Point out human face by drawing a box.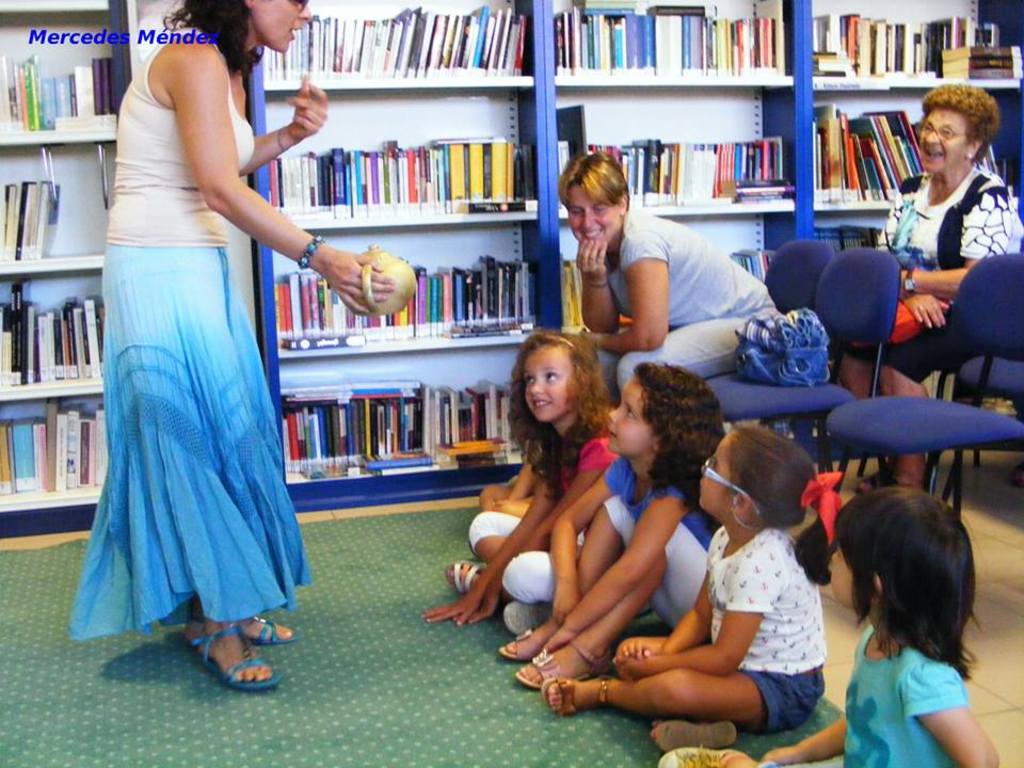
x1=829, y1=534, x2=866, y2=607.
